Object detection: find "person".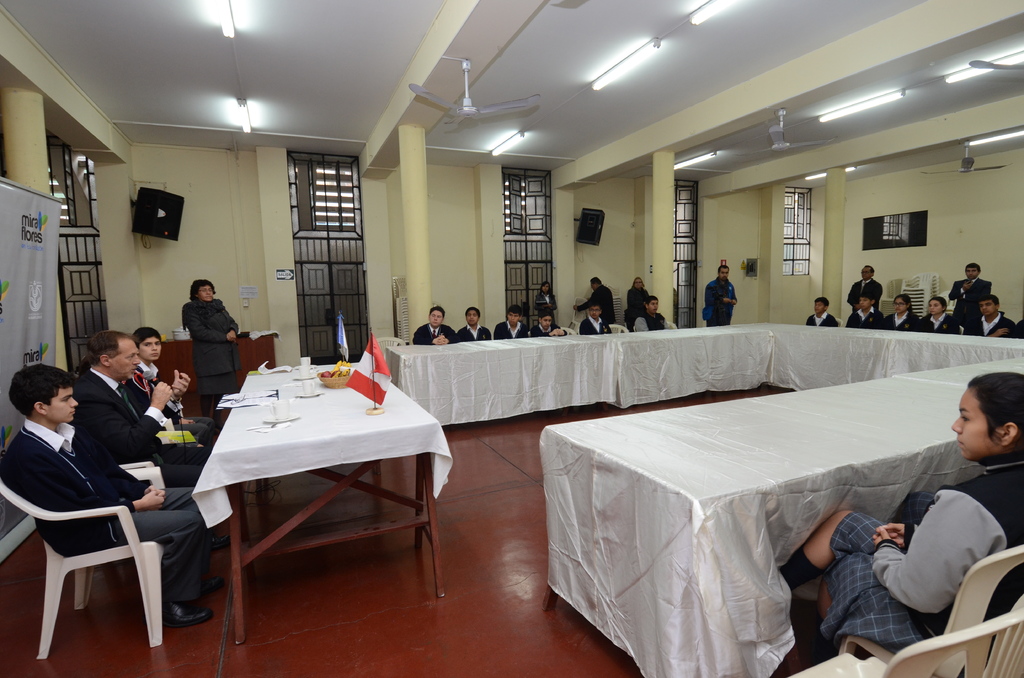
{"left": 582, "top": 276, "right": 620, "bottom": 328}.
